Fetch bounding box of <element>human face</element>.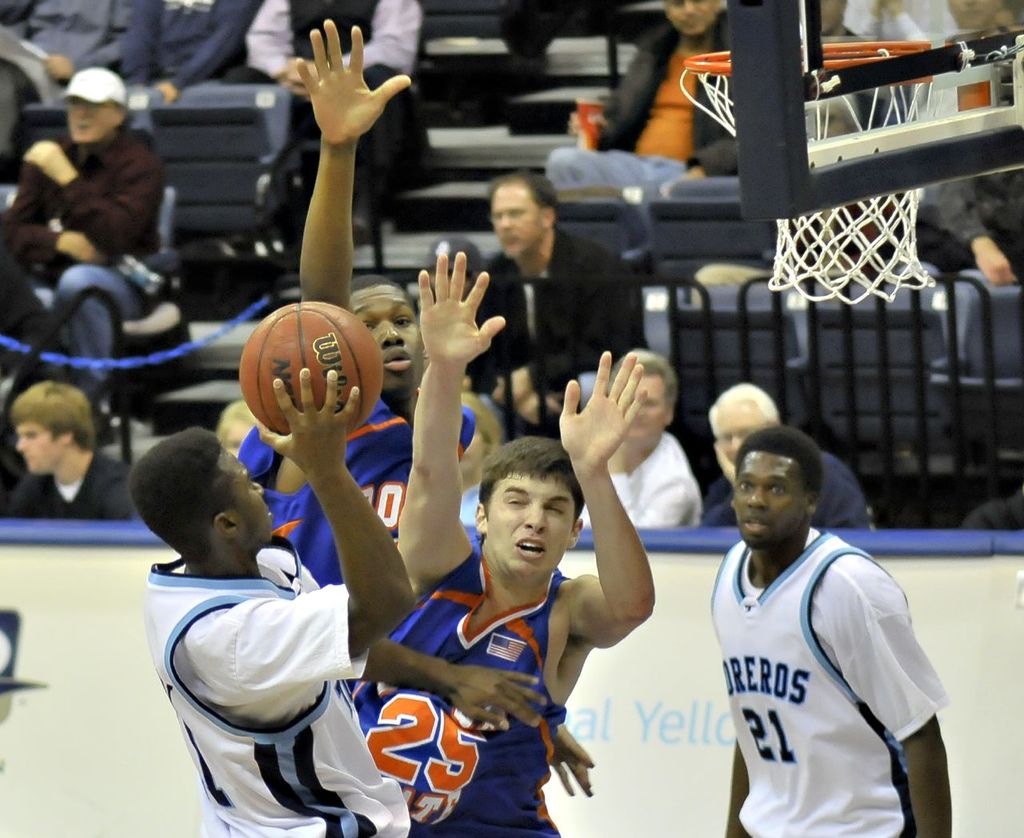
Bbox: x1=14, y1=421, x2=61, y2=474.
